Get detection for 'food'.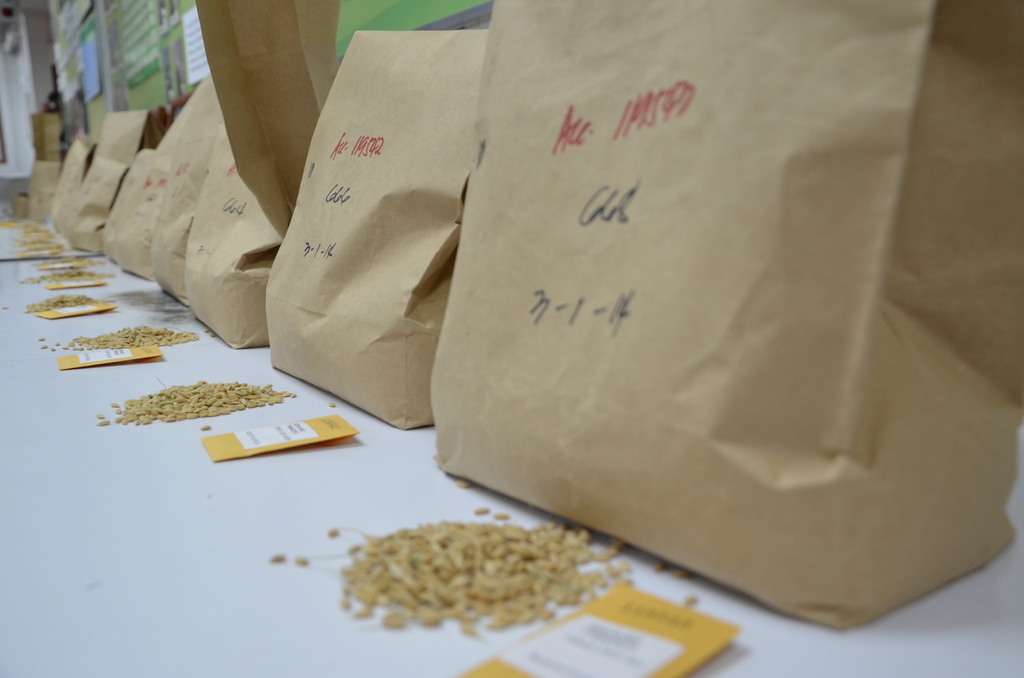
Detection: crop(1, 218, 122, 317).
